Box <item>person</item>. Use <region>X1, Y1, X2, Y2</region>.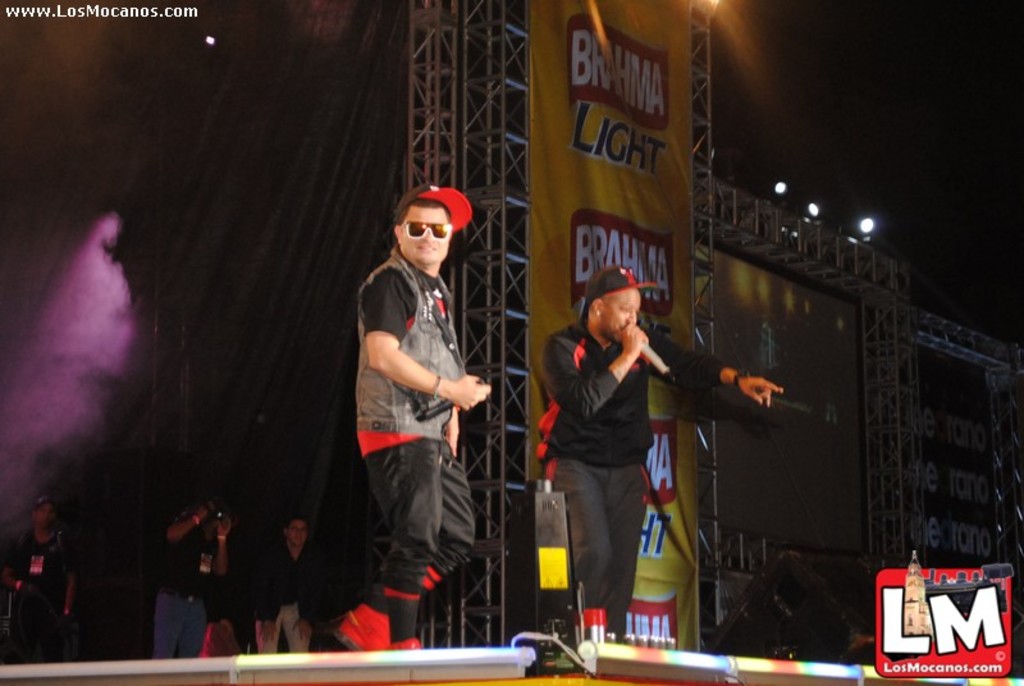
<region>330, 187, 490, 650</region>.
